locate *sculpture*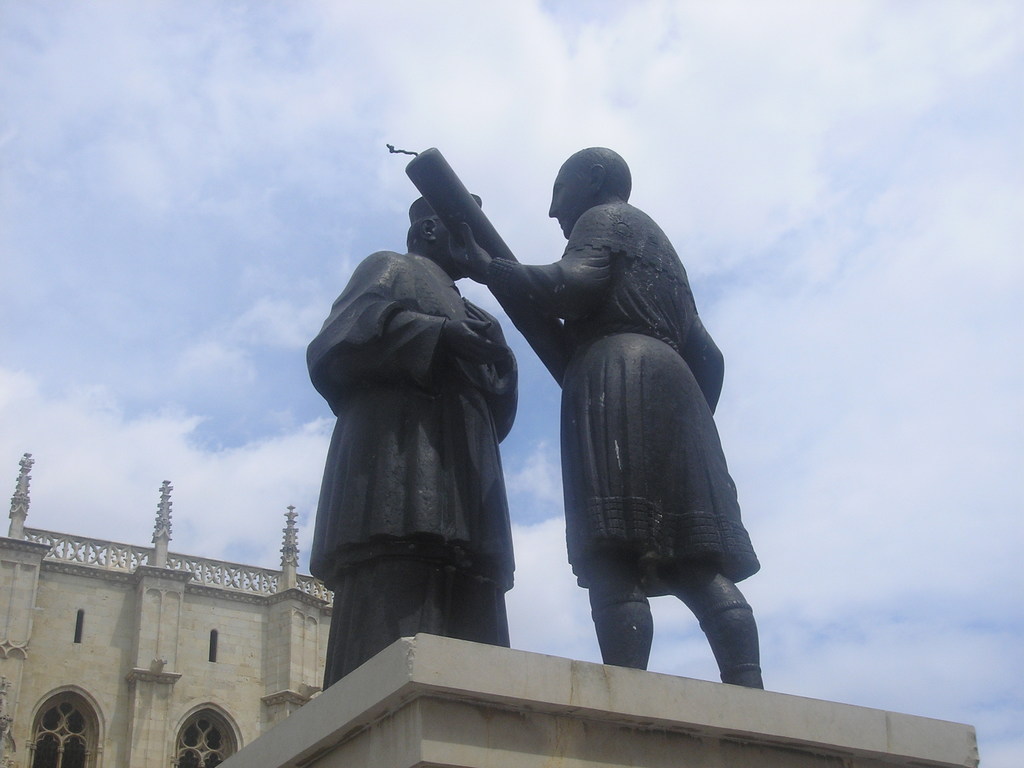
l=347, t=131, r=780, b=708
